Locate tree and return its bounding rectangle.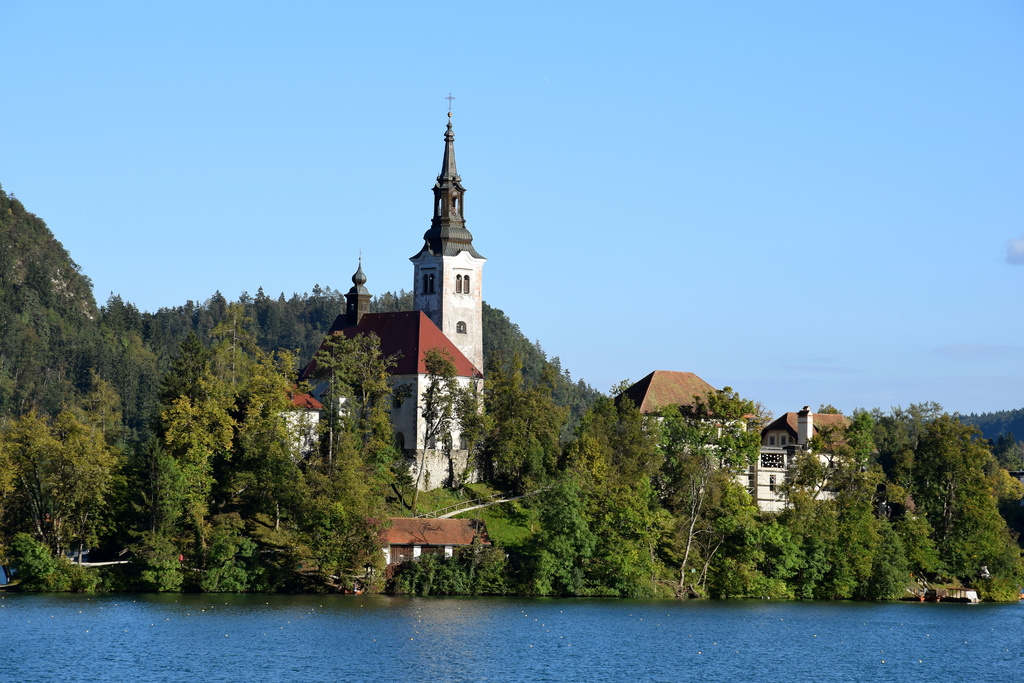
{"x1": 840, "y1": 406, "x2": 877, "y2": 466}.
